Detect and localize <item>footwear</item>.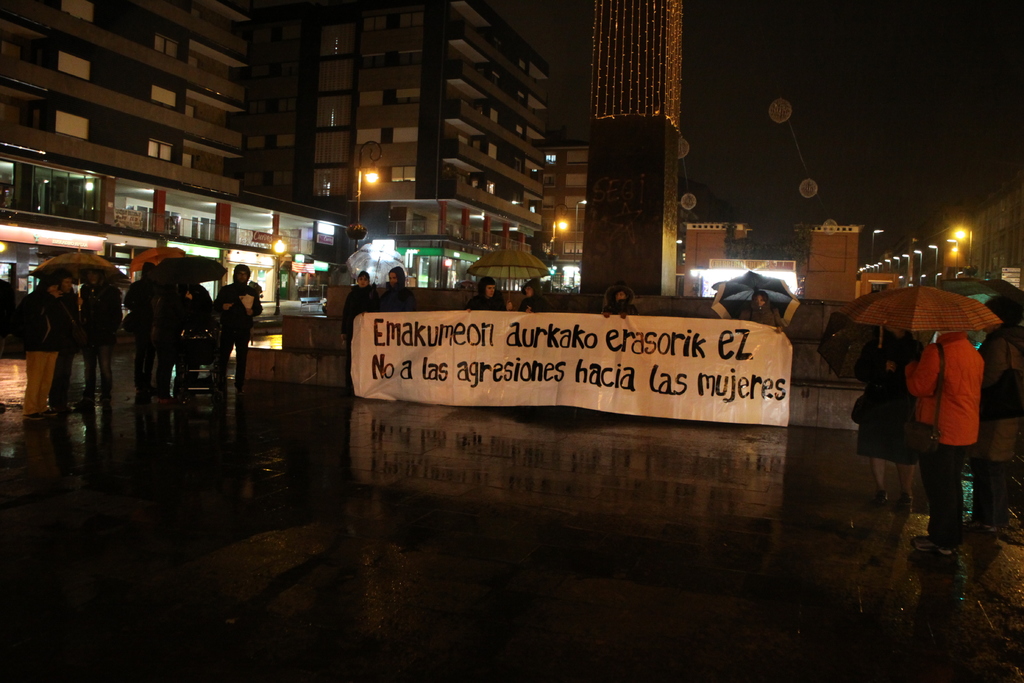
Localized at {"left": 911, "top": 536, "right": 954, "bottom": 552}.
